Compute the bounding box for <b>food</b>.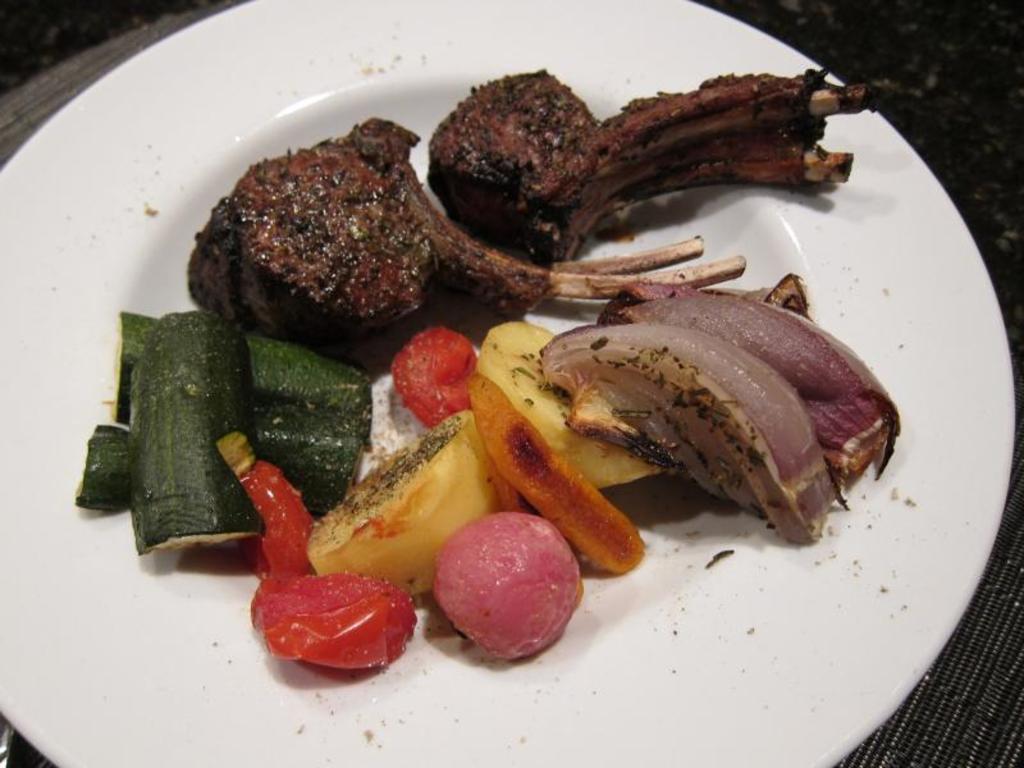
[x1=607, y1=288, x2=908, y2=489].
